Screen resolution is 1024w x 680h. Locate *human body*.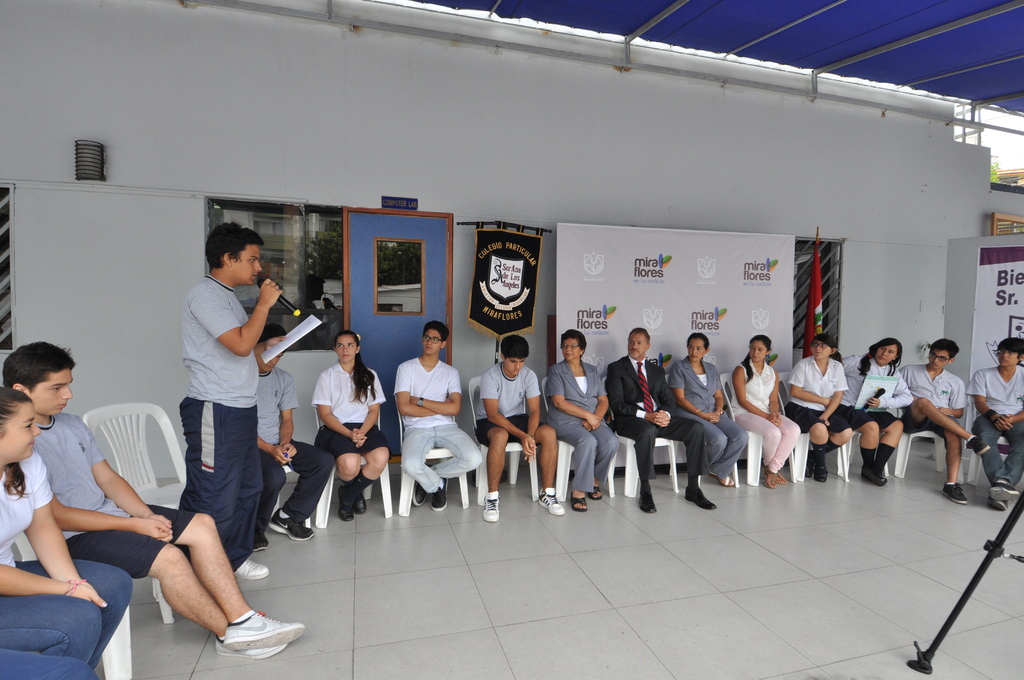
(left=0, top=448, right=130, bottom=679).
